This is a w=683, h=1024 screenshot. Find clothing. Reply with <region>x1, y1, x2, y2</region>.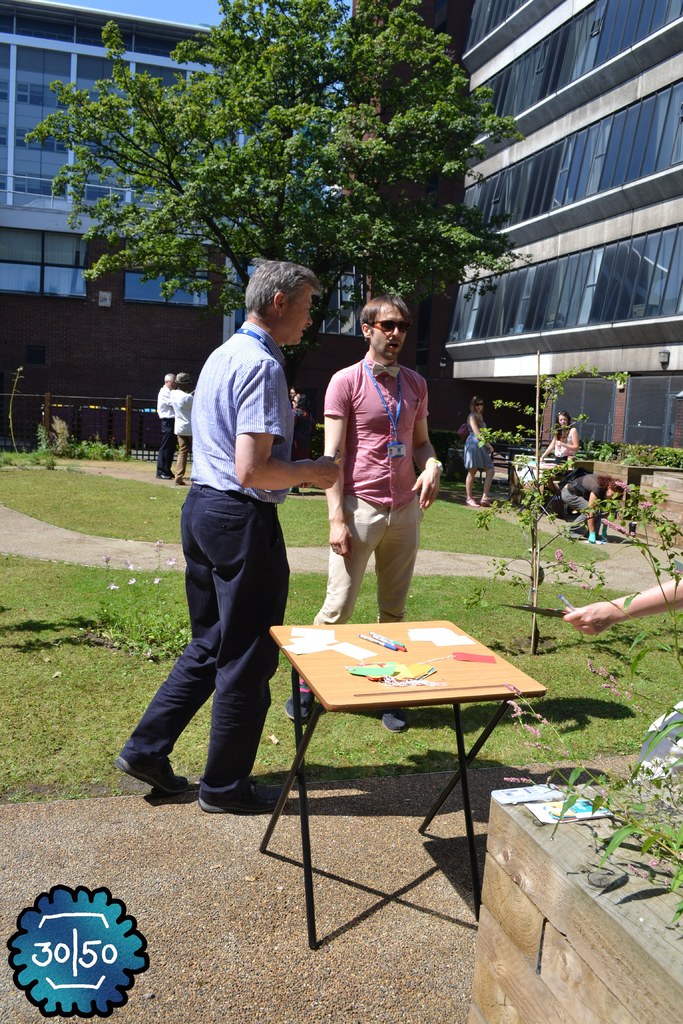
<region>167, 389, 193, 476</region>.
